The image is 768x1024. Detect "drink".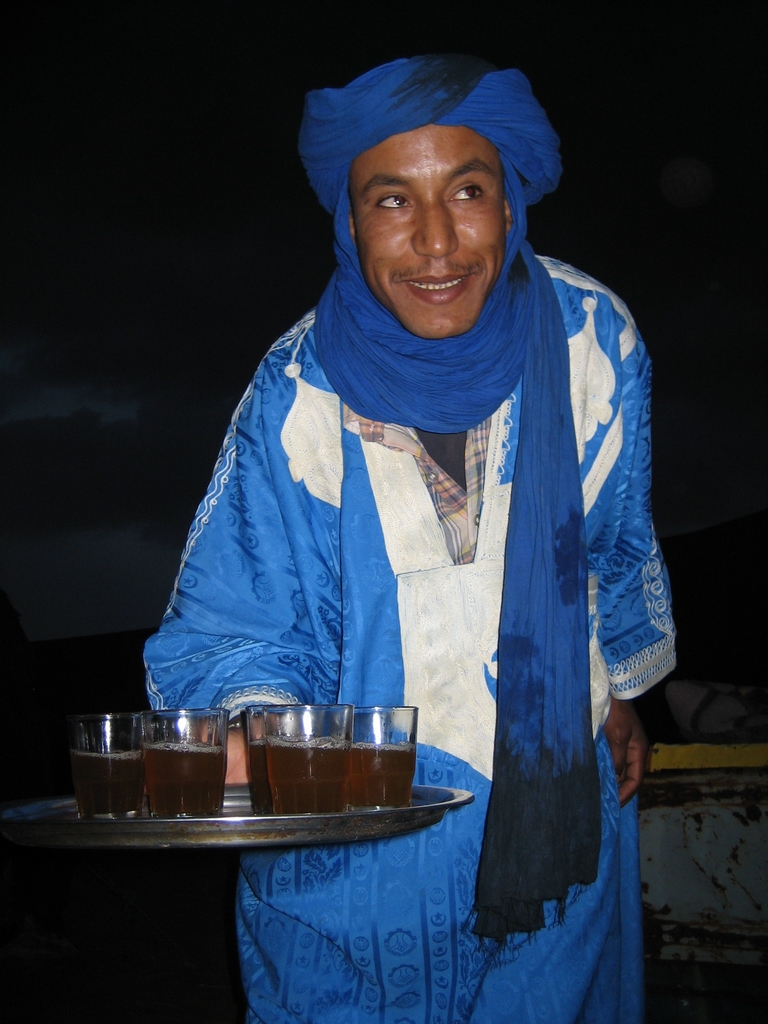
Detection: bbox=(269, 735, 351, 817).
